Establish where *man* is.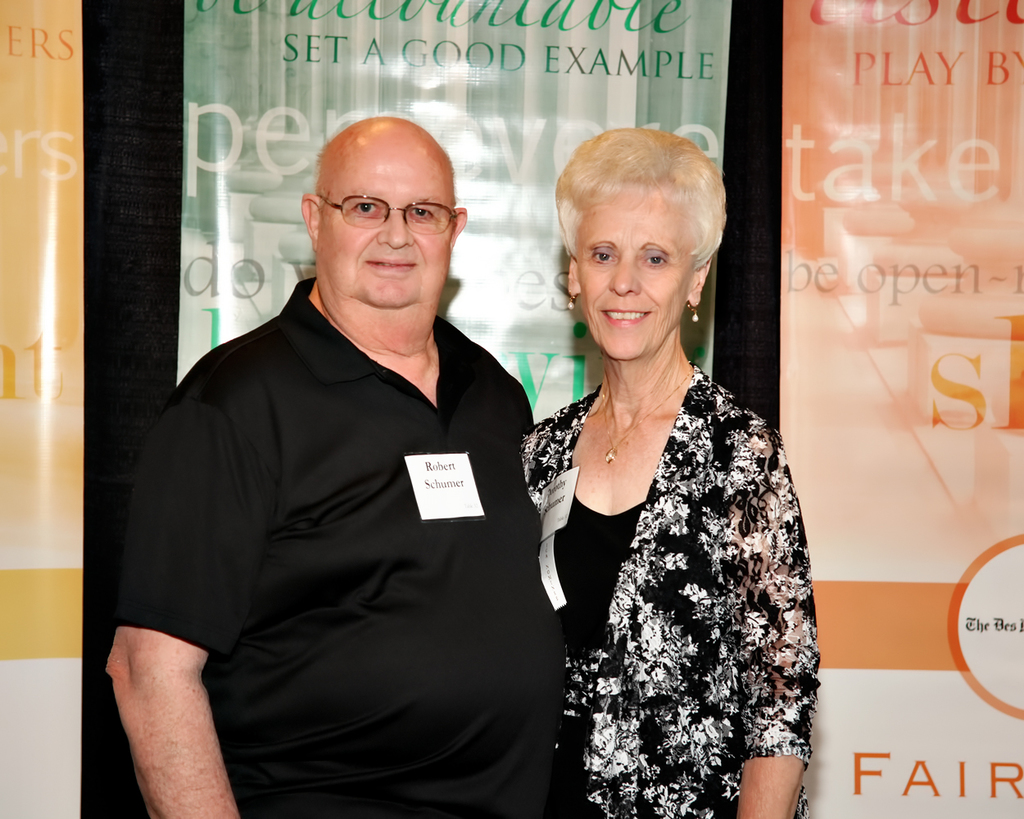
Established at bbox=[104, 115, 564, 818].
